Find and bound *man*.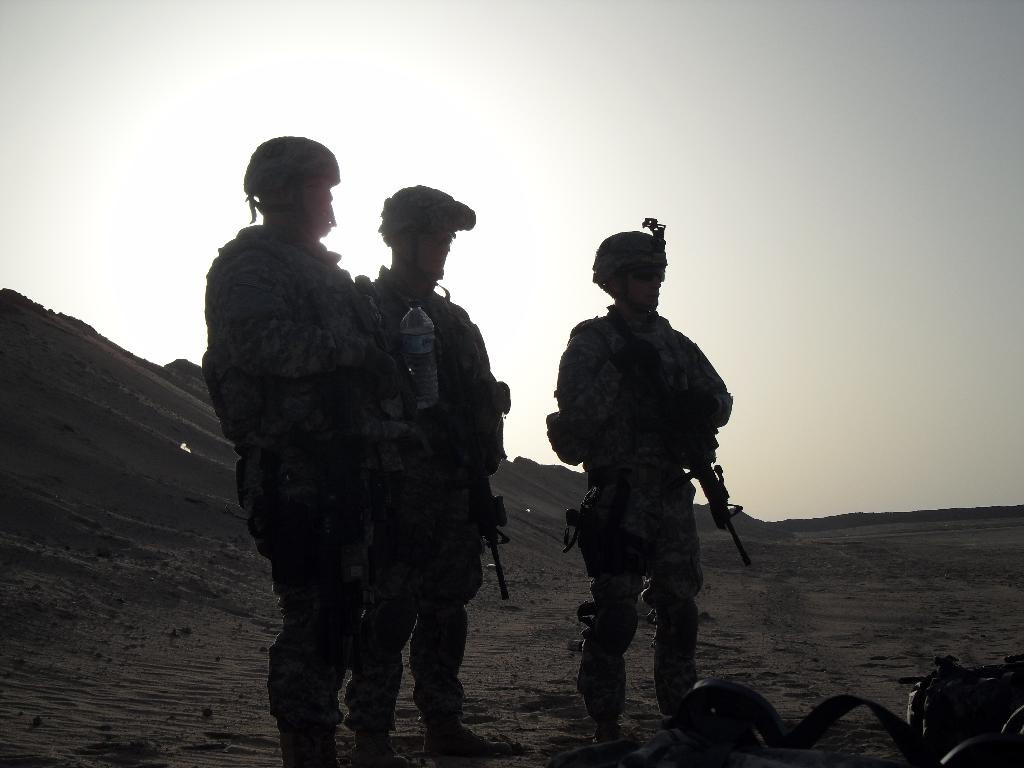
Bound: <box>198,124,381,762</box>.
